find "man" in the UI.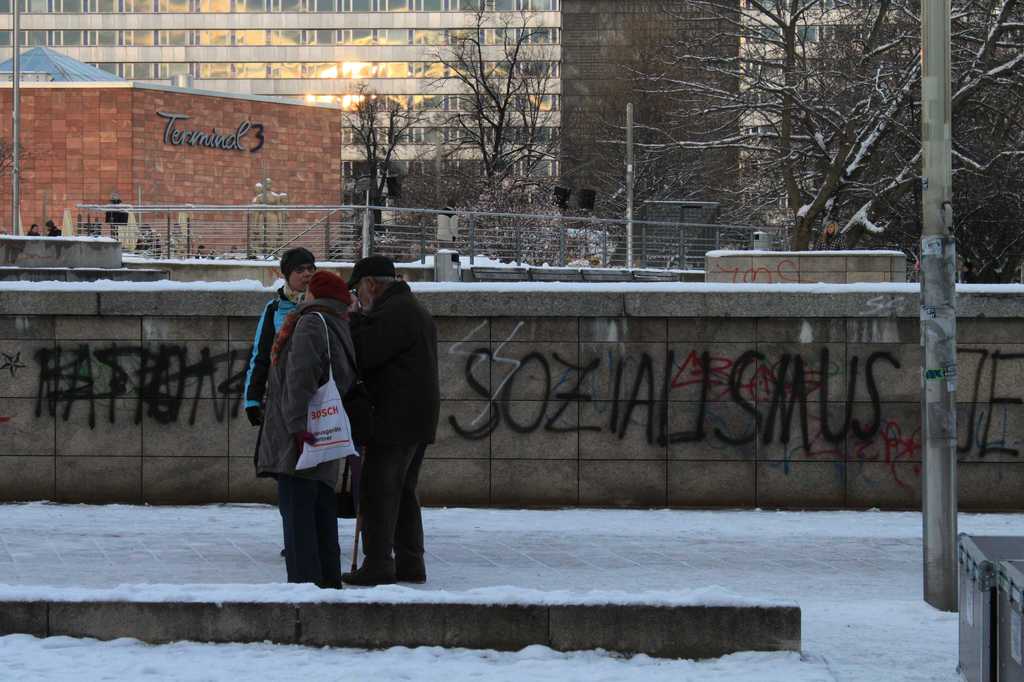
UI element at region(243, 250, 350, 567).
